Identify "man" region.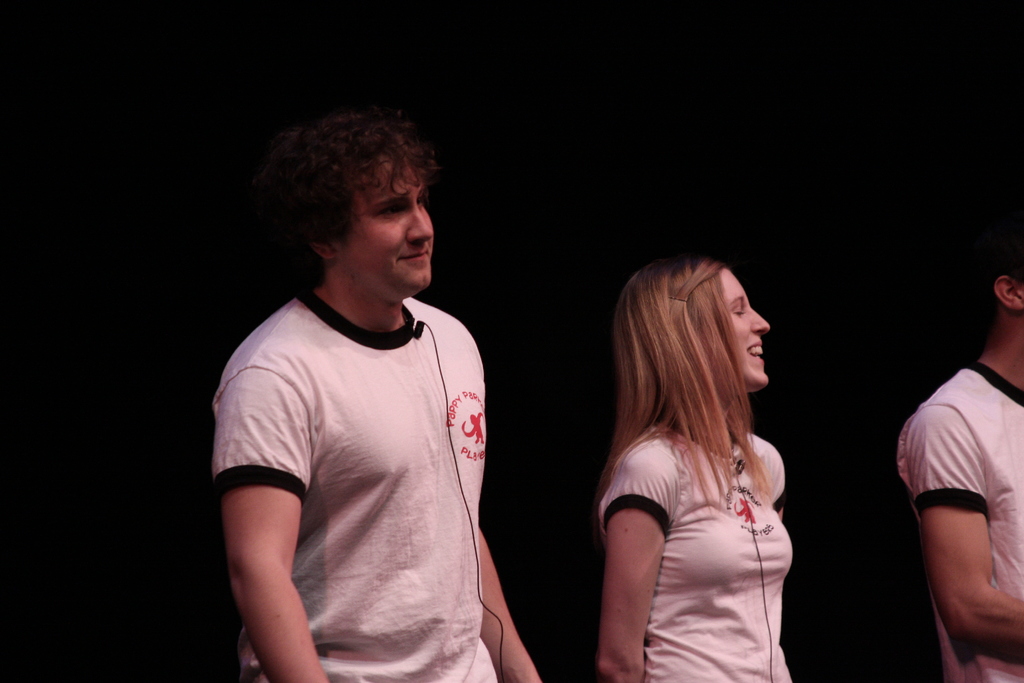
Region: bbox(209, 100, 544, 682).
